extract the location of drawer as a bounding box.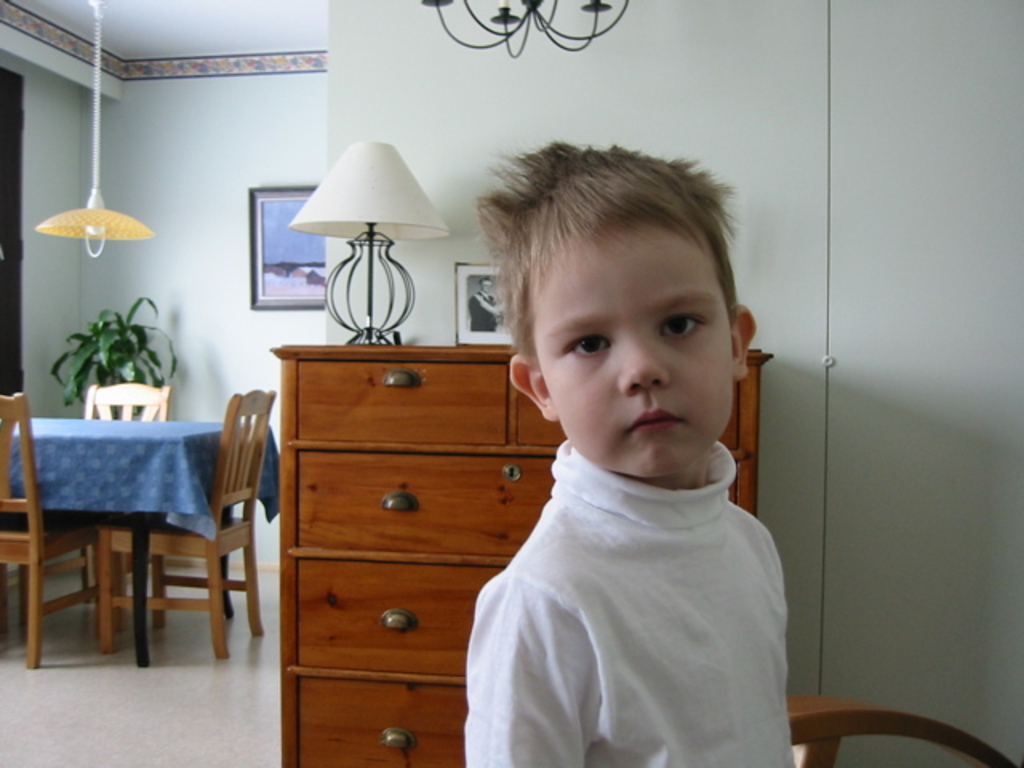
left=298, top=562, right=502, bottom=672.
